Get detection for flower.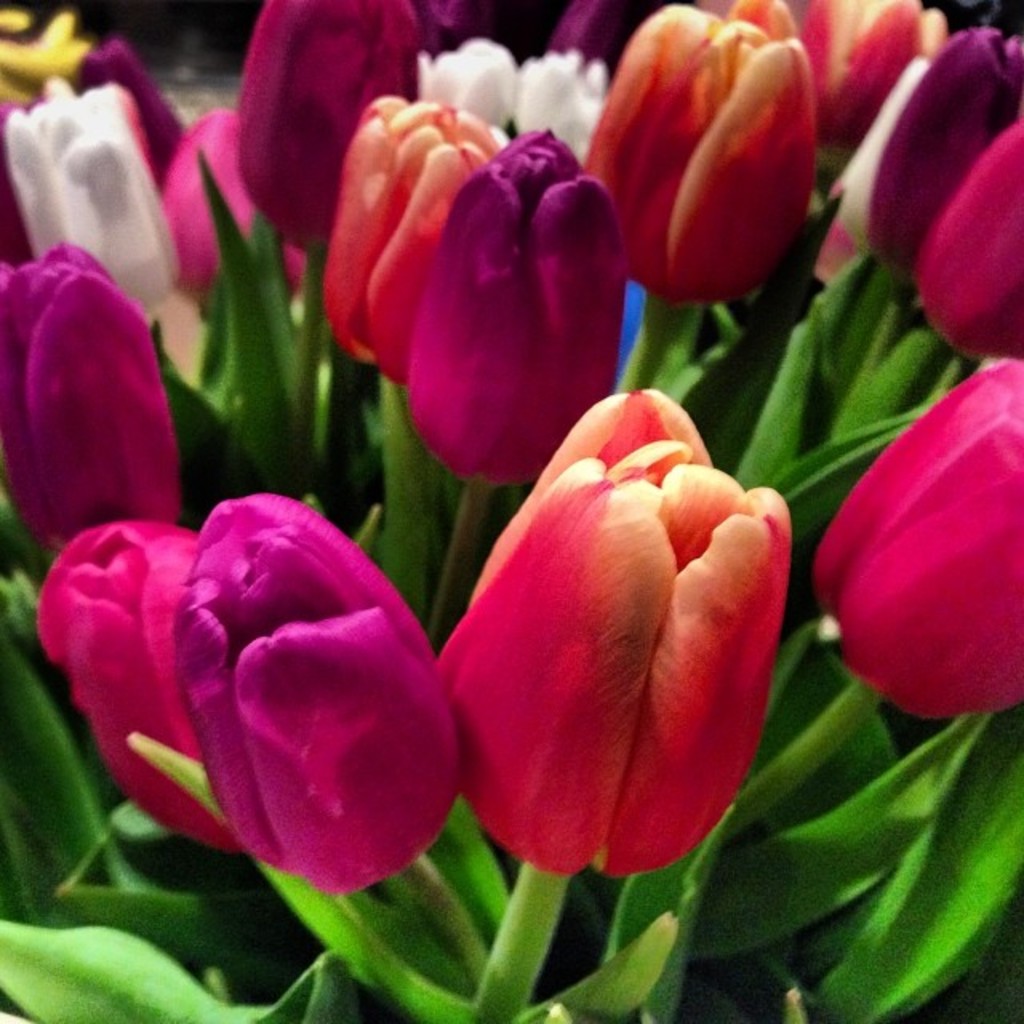
Detection: left=330, top=88, right=501, bottom=366.
